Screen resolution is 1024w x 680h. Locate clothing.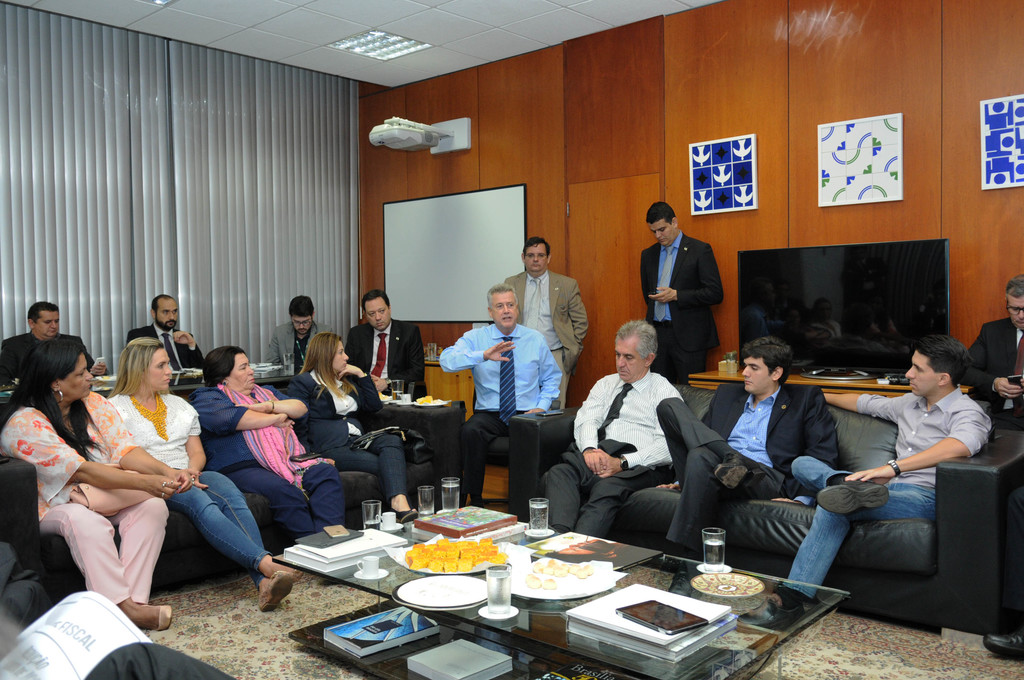
(342, 319, 435, 400).
